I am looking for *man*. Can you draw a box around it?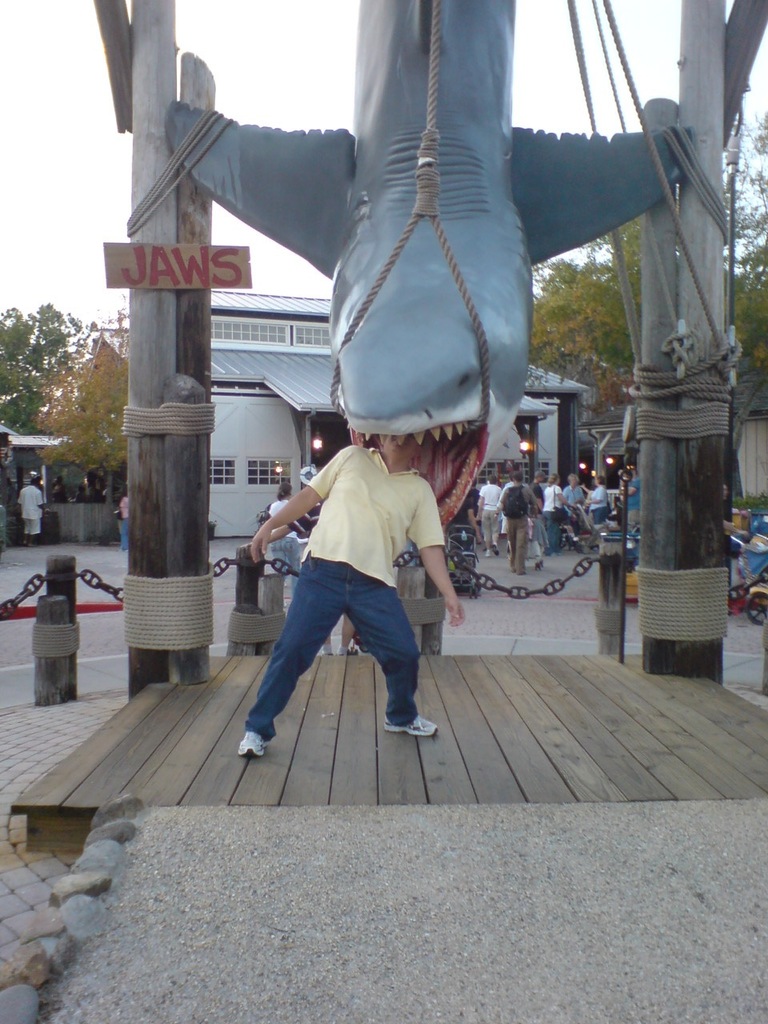
Sure, the bounding box is pyautogui.locateOnScreen(18, 476, 46, 546).
